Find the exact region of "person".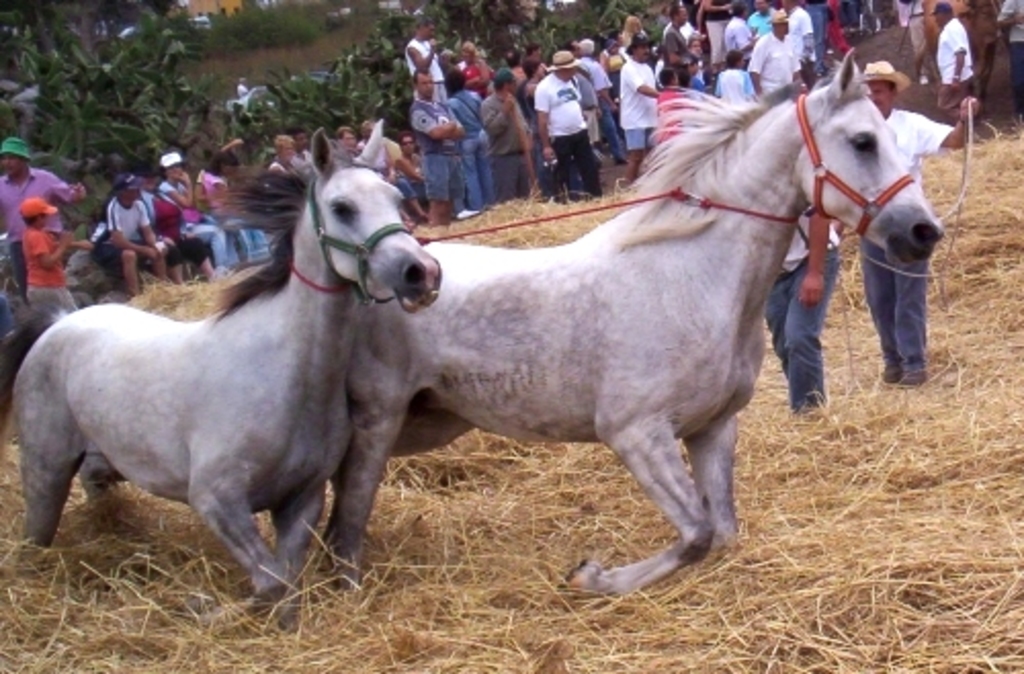
Exact region: bbox=[860, 59, 979, 377].
